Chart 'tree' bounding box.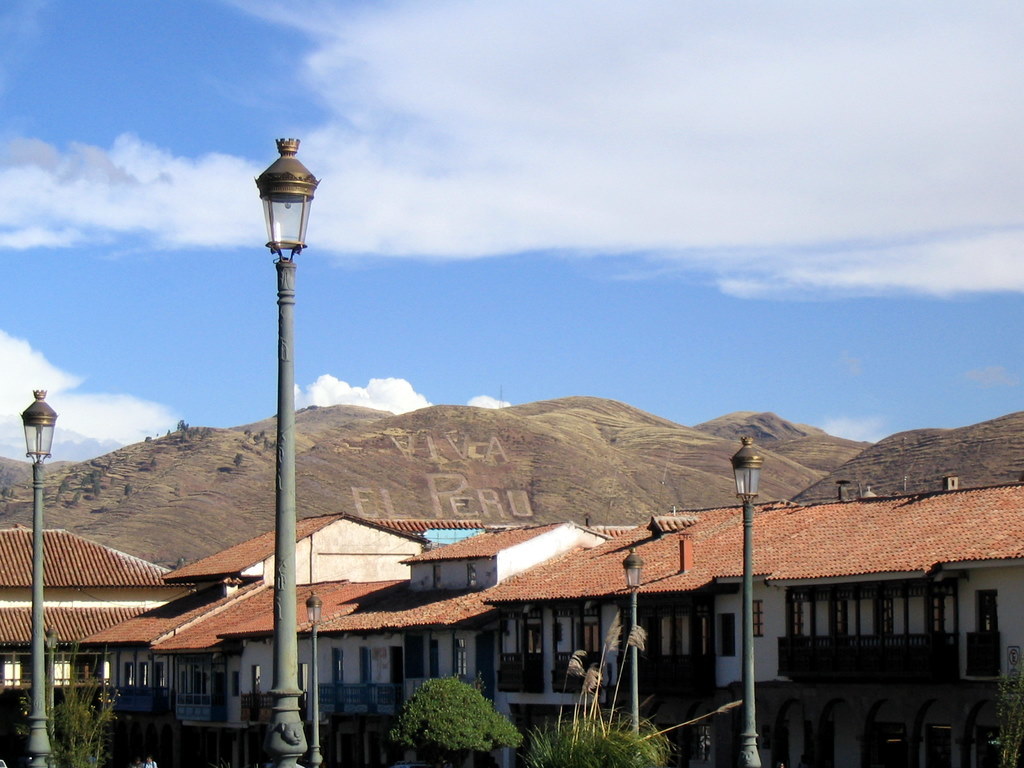
Charted: <box>391,669,527,767</box>.
